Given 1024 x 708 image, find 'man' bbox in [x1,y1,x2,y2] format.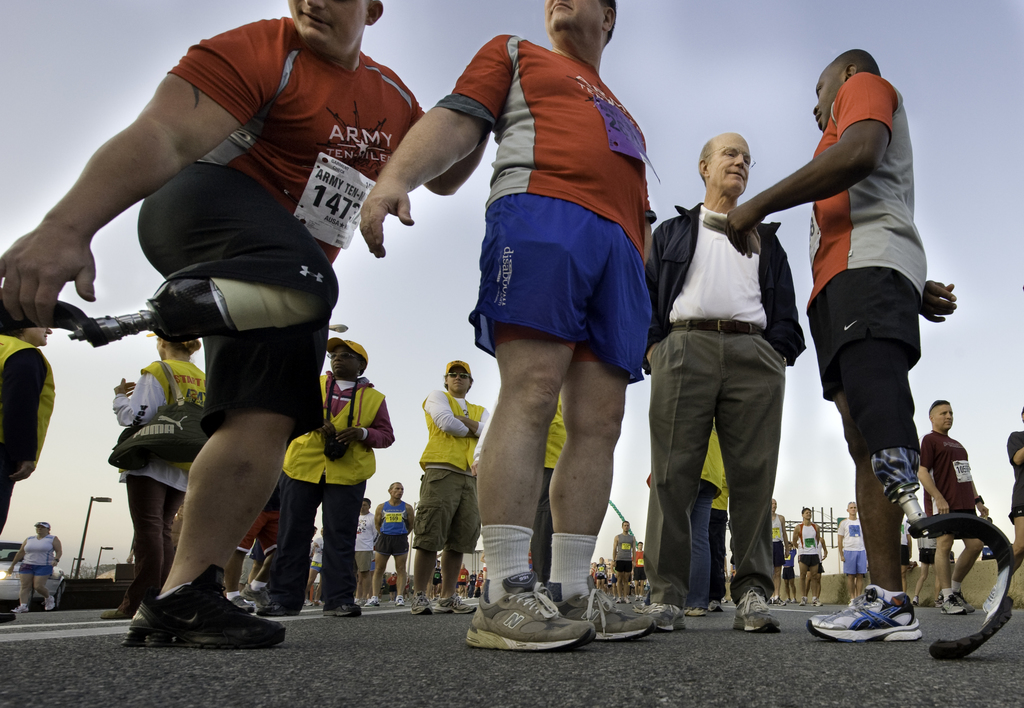
[256,337,364,617].
